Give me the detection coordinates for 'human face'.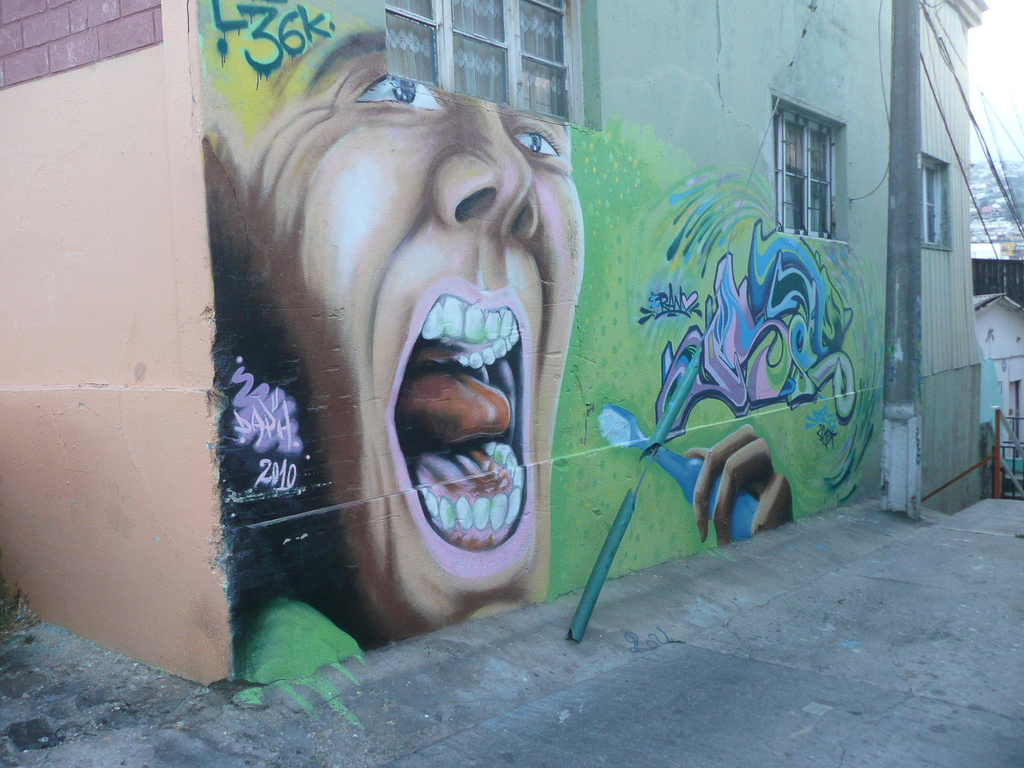
bbox(238, 22, 586, 628).
